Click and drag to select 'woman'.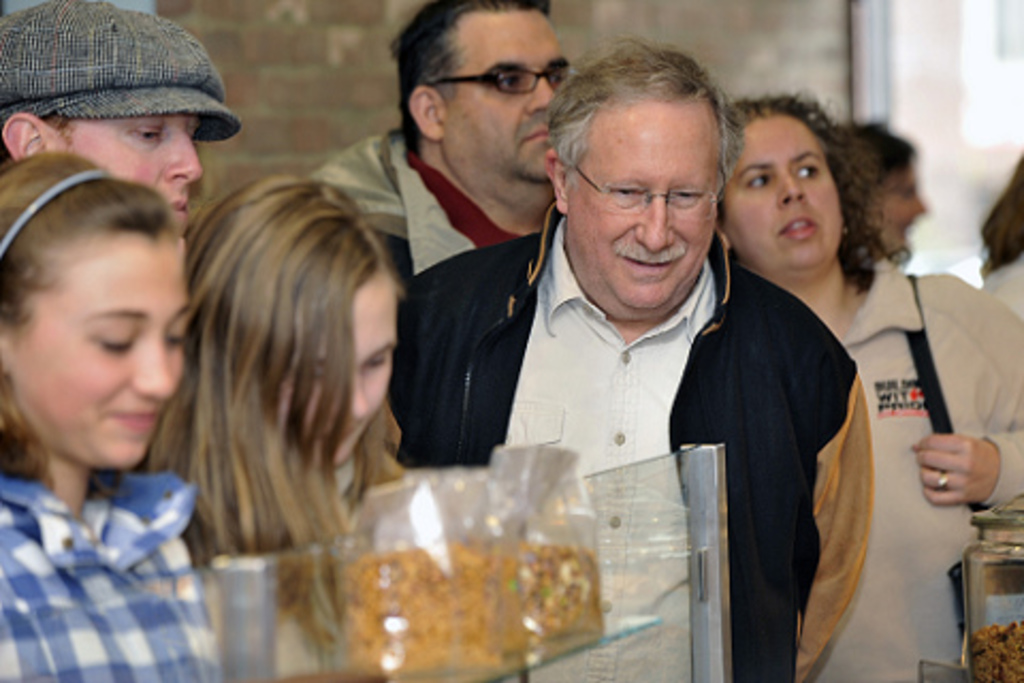
Selection: <bbox>702, 90, 1022, 681</bbox>.
